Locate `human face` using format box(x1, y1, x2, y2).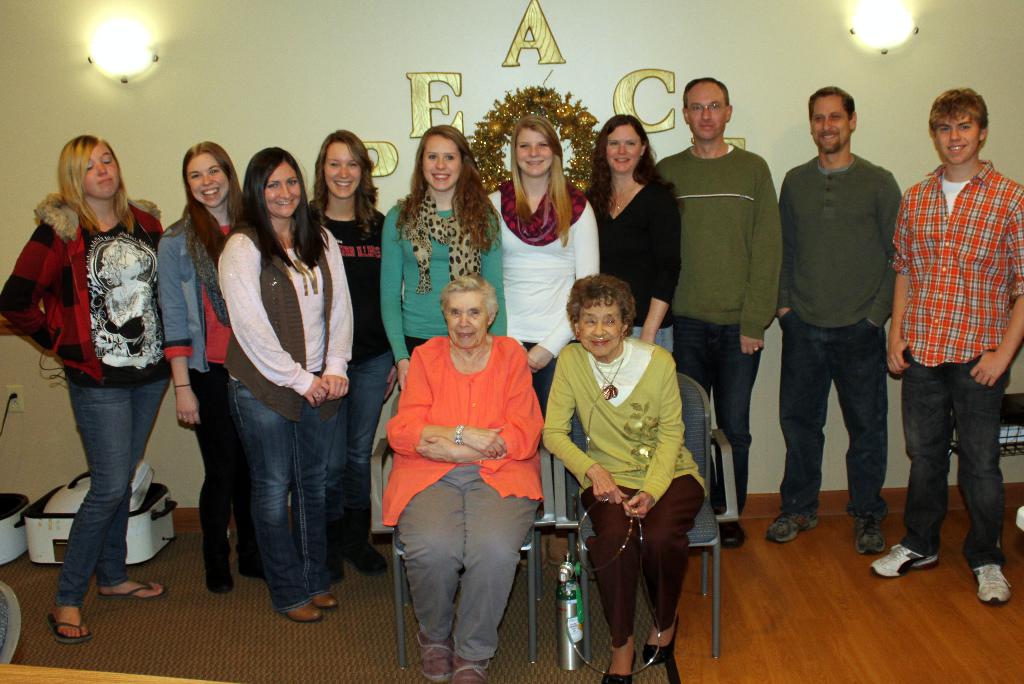
box(607, 126, 642, 174).
